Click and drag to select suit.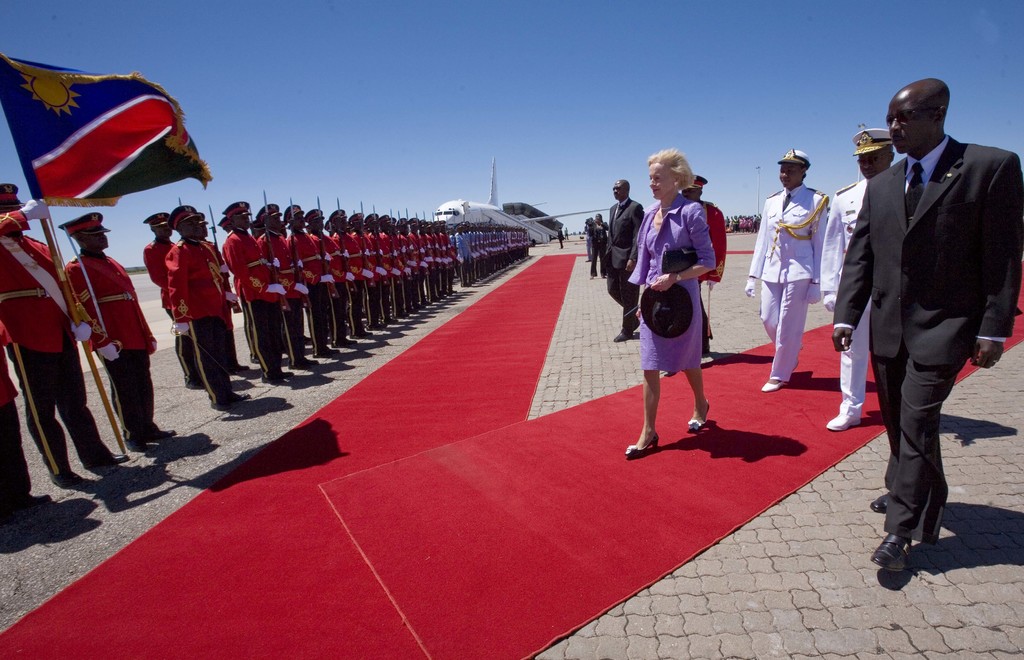
Selection: <region>439, 229, 458, 295</region>.
